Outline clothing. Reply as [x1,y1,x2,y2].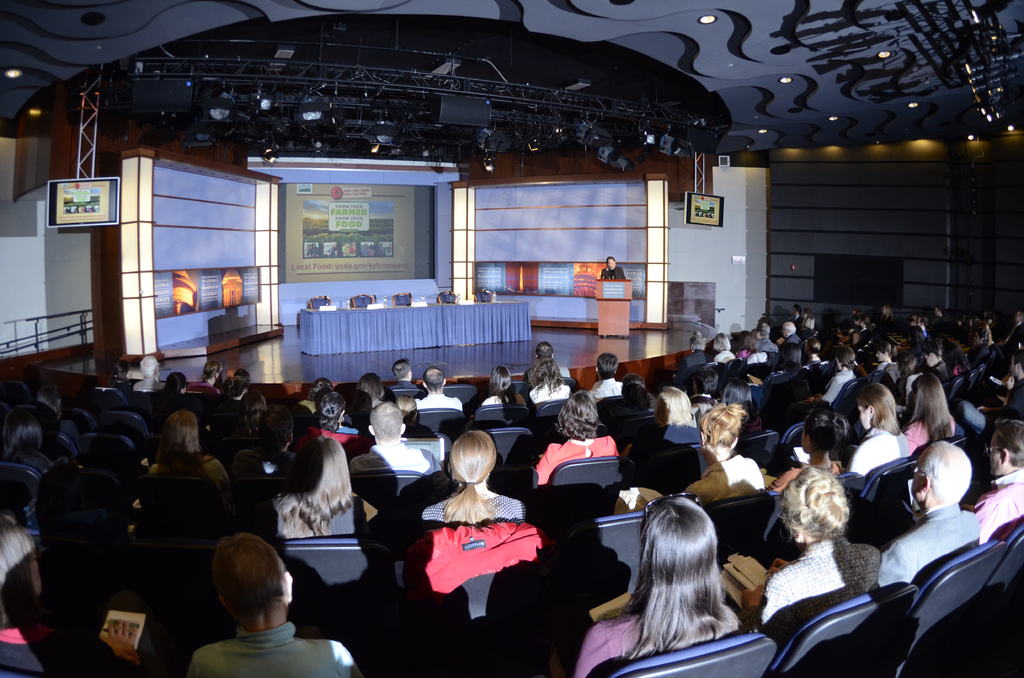
[975,467,1023,541].
